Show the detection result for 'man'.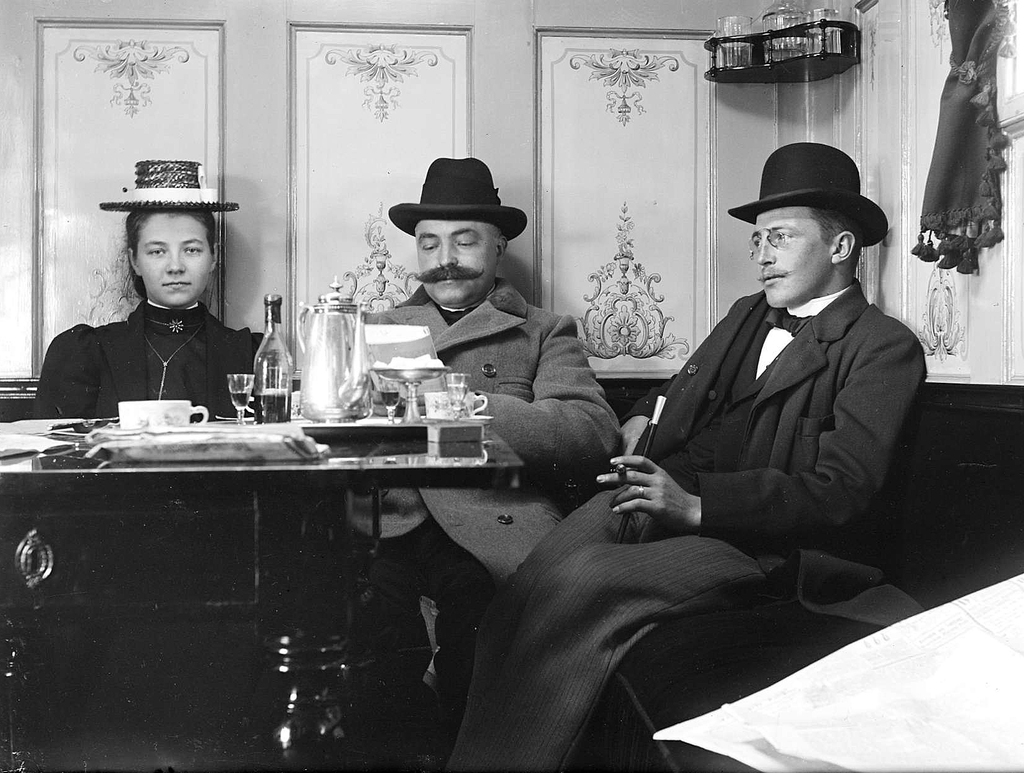
<box>557,95,940,715</box>.
